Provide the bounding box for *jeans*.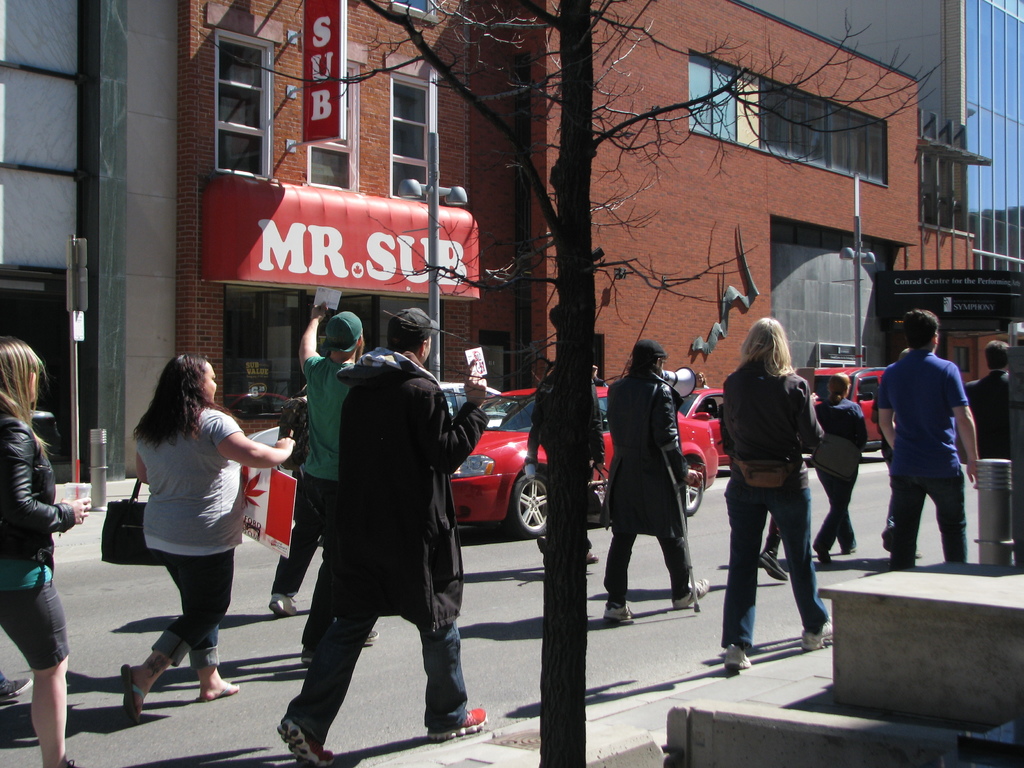
Rect(728, 480, 833, 674).
